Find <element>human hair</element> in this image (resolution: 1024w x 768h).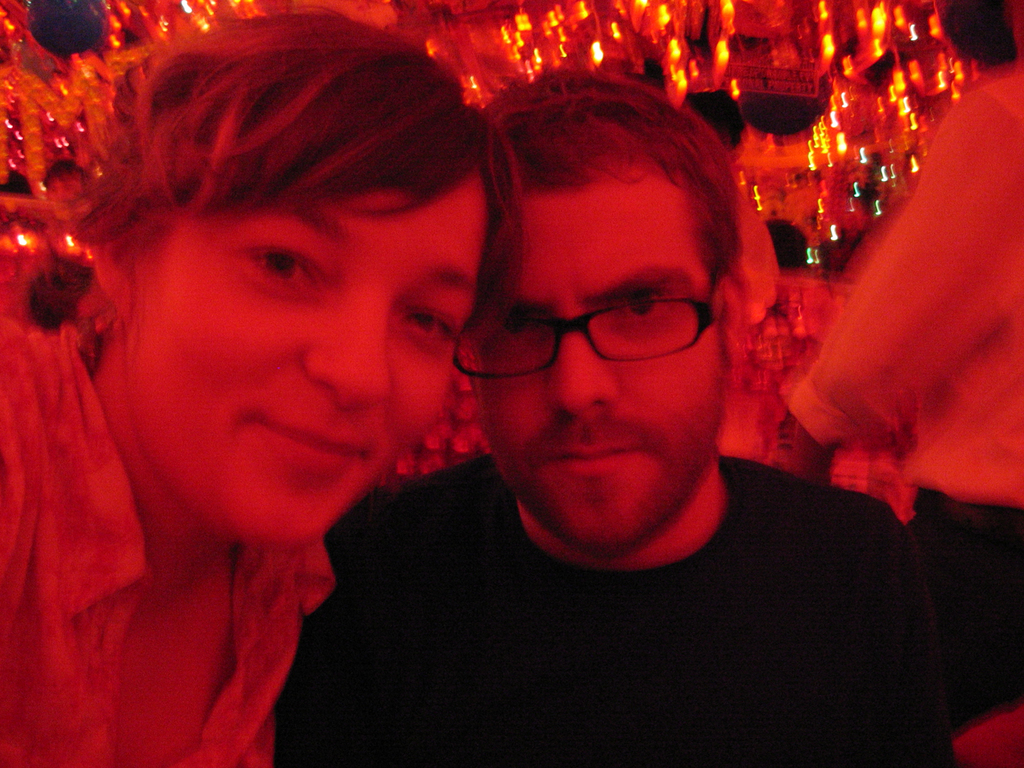
box=[61, 0, 482, 271].
